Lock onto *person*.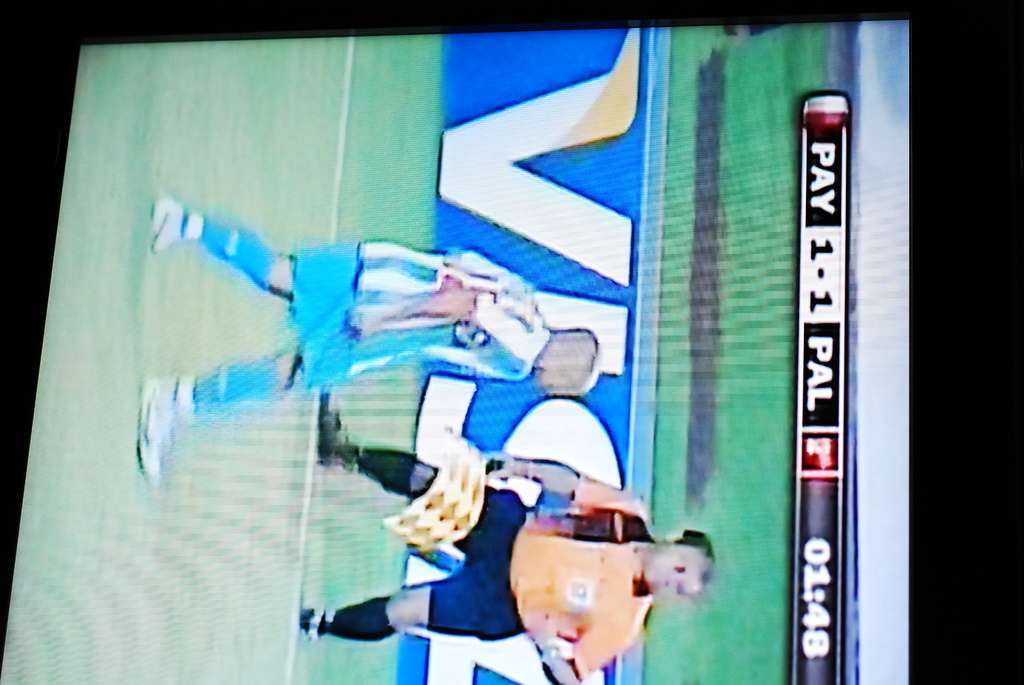
Locked: box(151, 199, 604, 477).
